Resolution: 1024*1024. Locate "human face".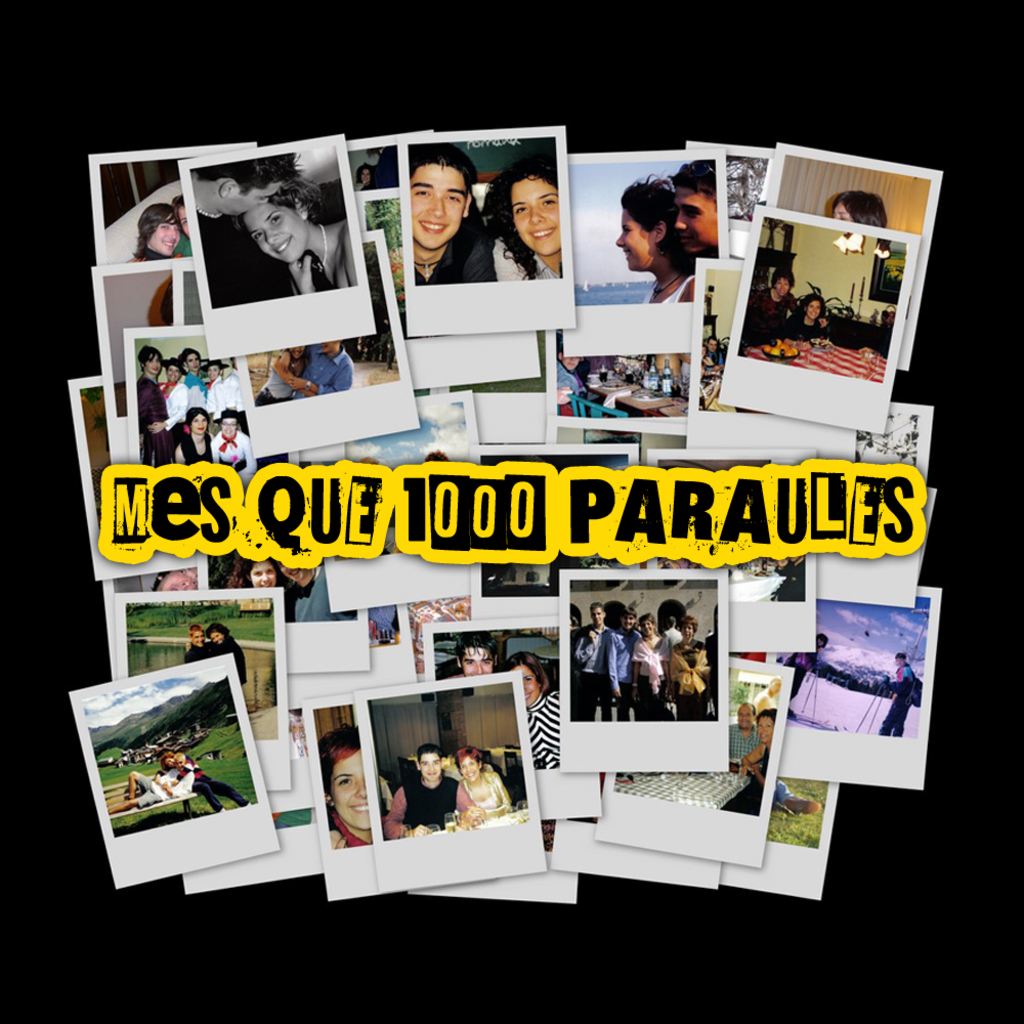
[left=226, top=176, right=280, bottom=218].
